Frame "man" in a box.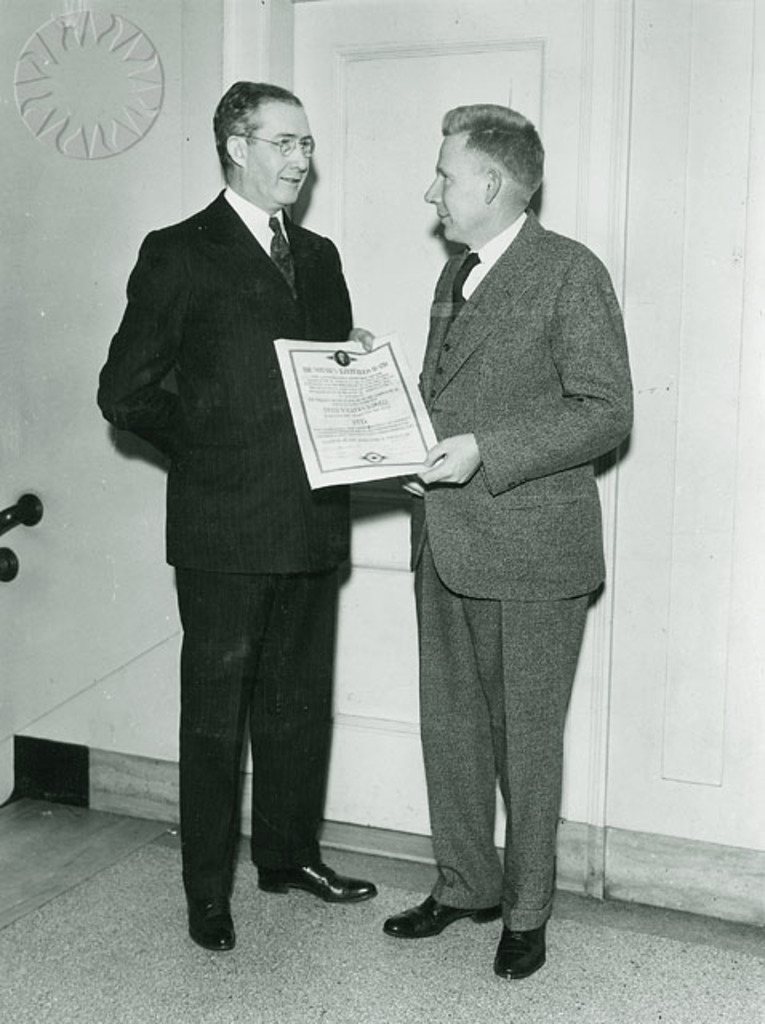
[98, 77, 379, 949].
